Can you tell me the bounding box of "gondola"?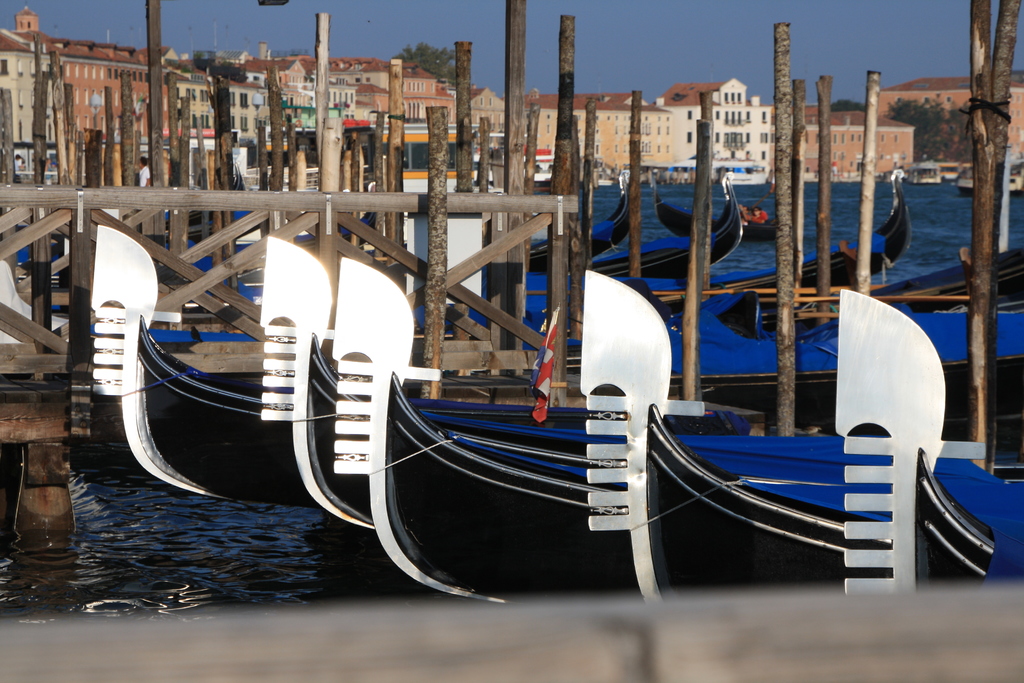
(259,233,1023,531).
